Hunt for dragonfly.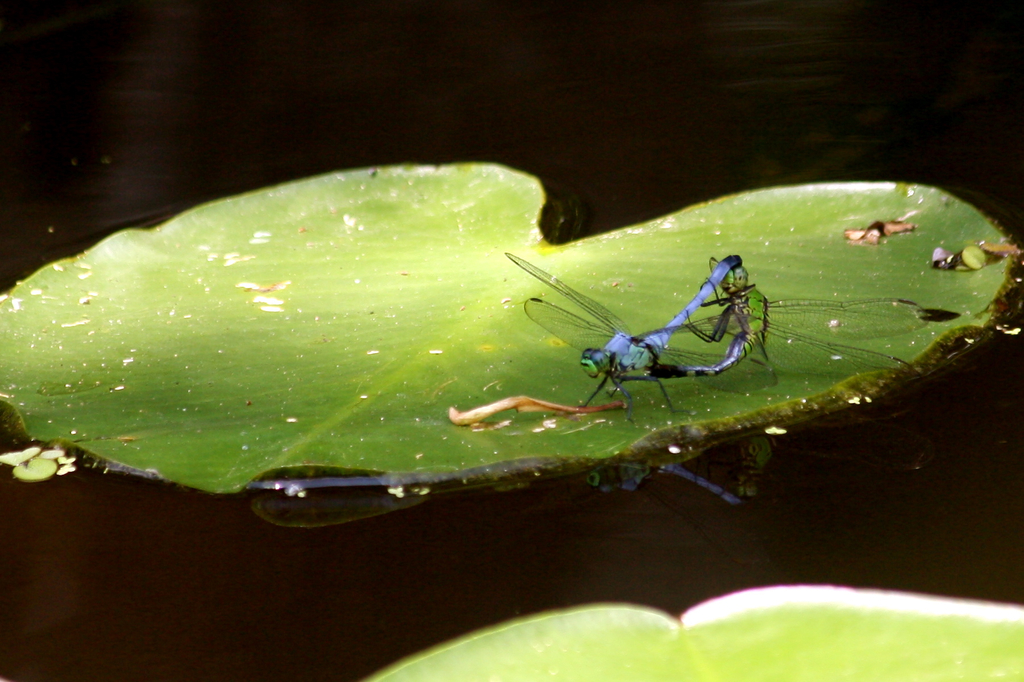
Hunted down at (646, 264, 927, 376).
